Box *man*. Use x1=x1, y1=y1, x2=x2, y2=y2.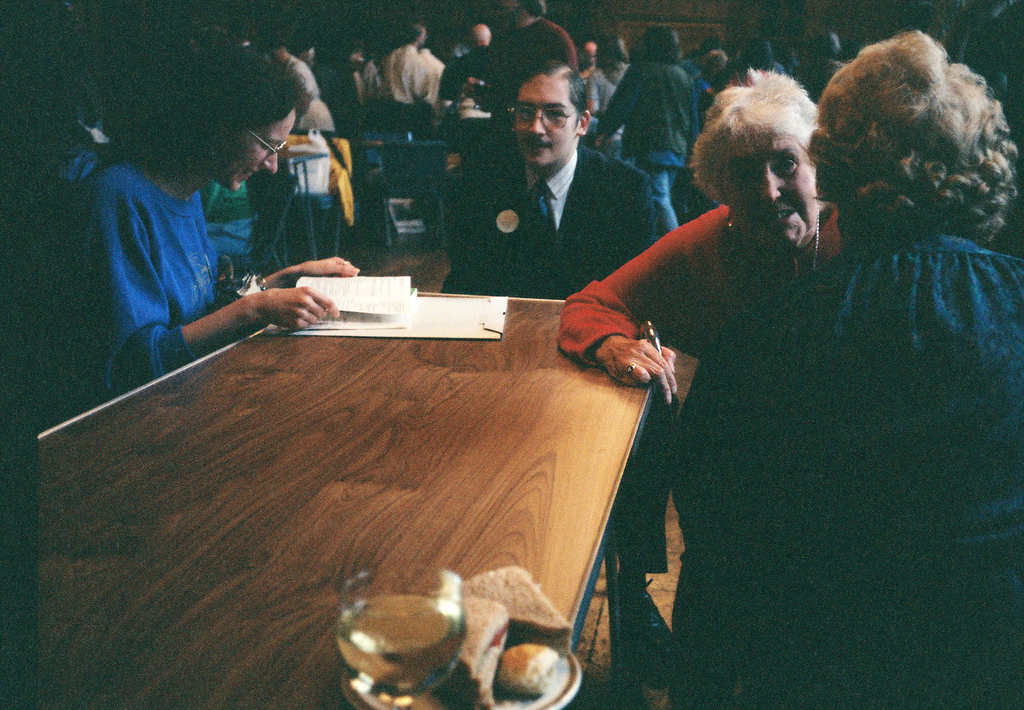
x1=461, y1=20, x2=492, y2=95.
